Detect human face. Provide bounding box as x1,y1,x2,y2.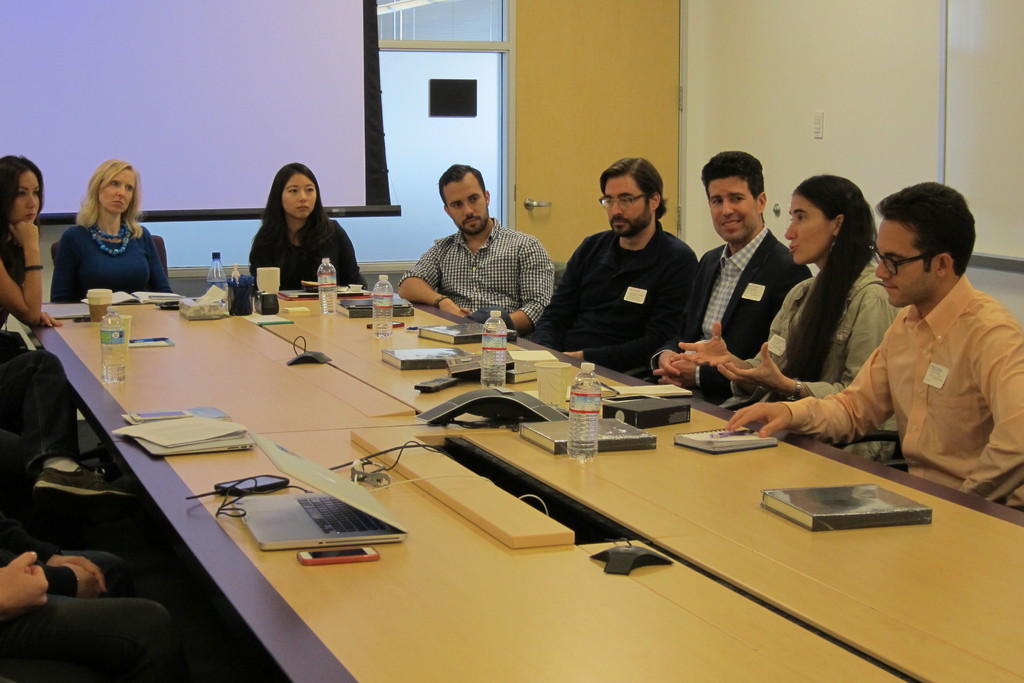
13,169,36,222.
